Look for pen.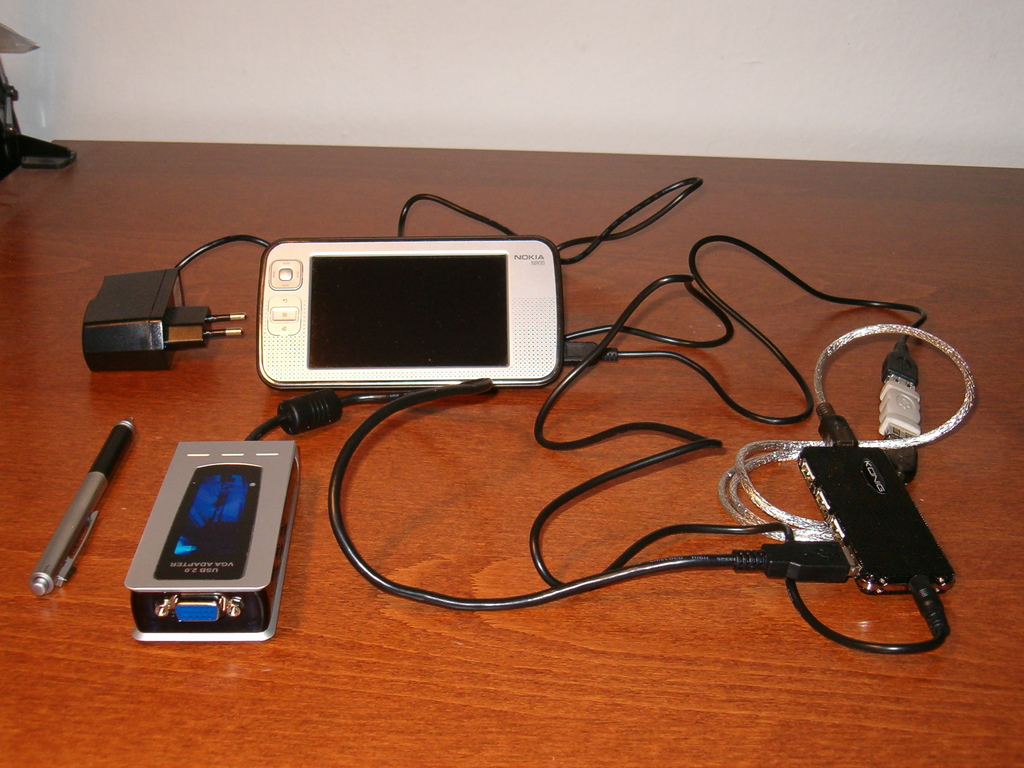
Found: [26,408,133,595].
